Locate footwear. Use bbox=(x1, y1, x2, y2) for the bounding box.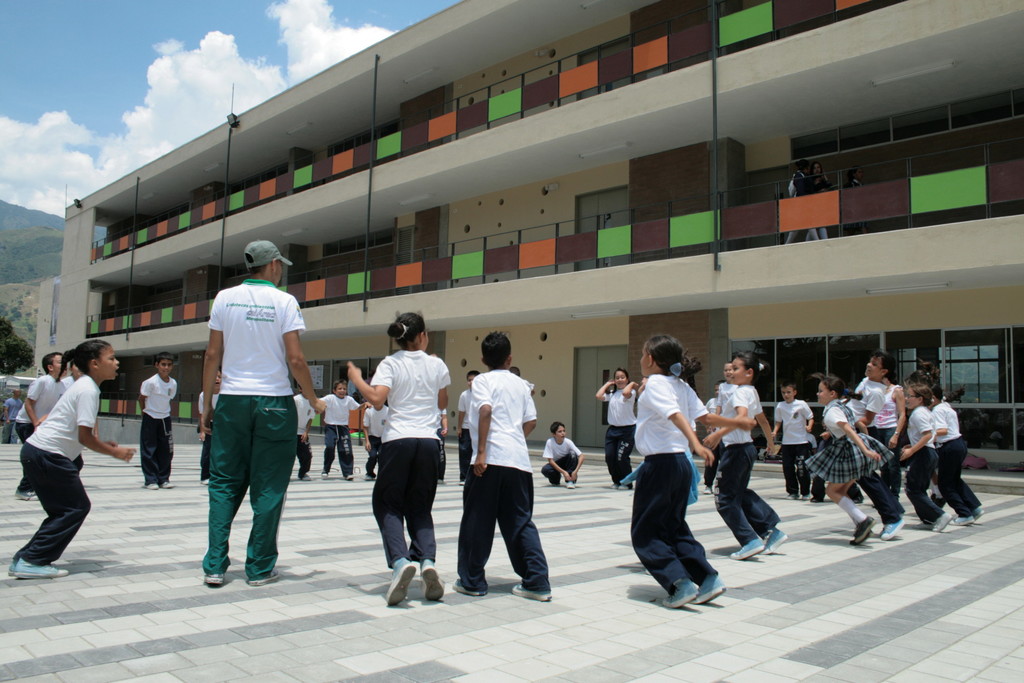
bbox=(932, 511, 949, 531).
